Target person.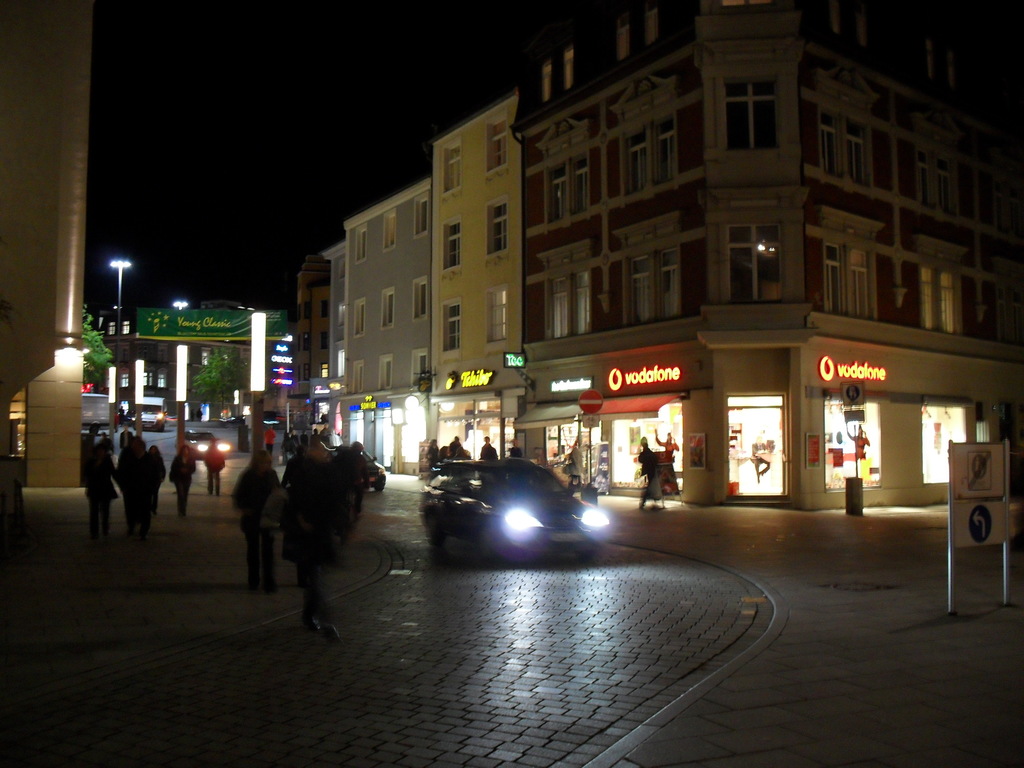
Target region: BBox(79, 442, 124, 542).
